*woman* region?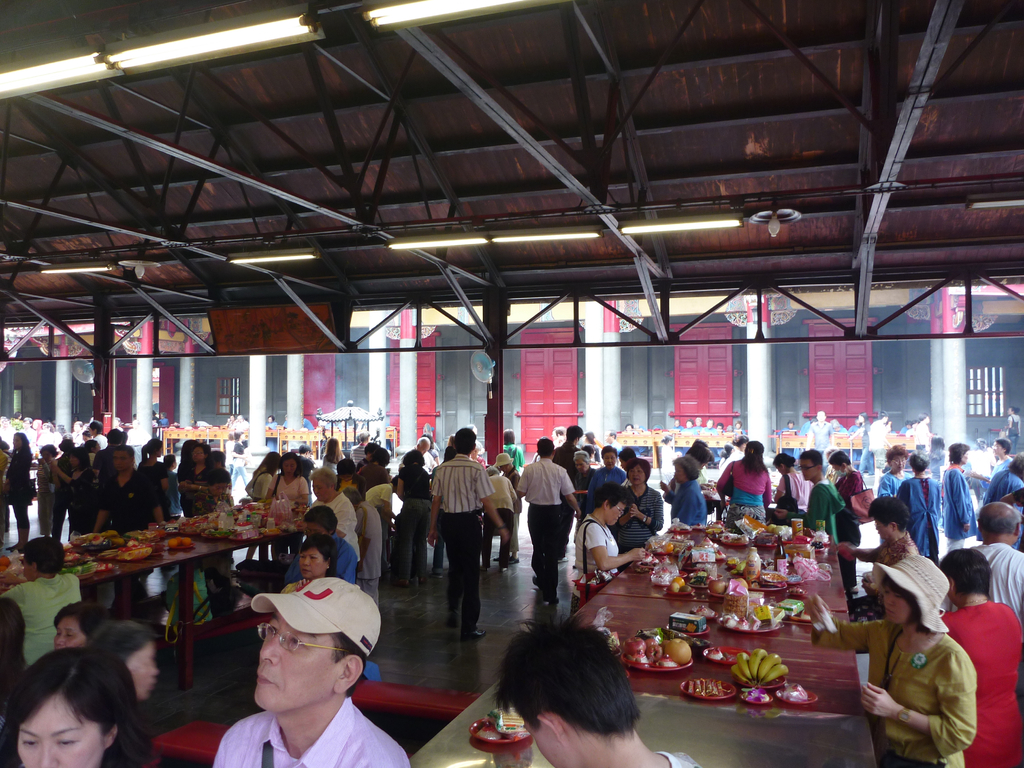
3:431:35:555
